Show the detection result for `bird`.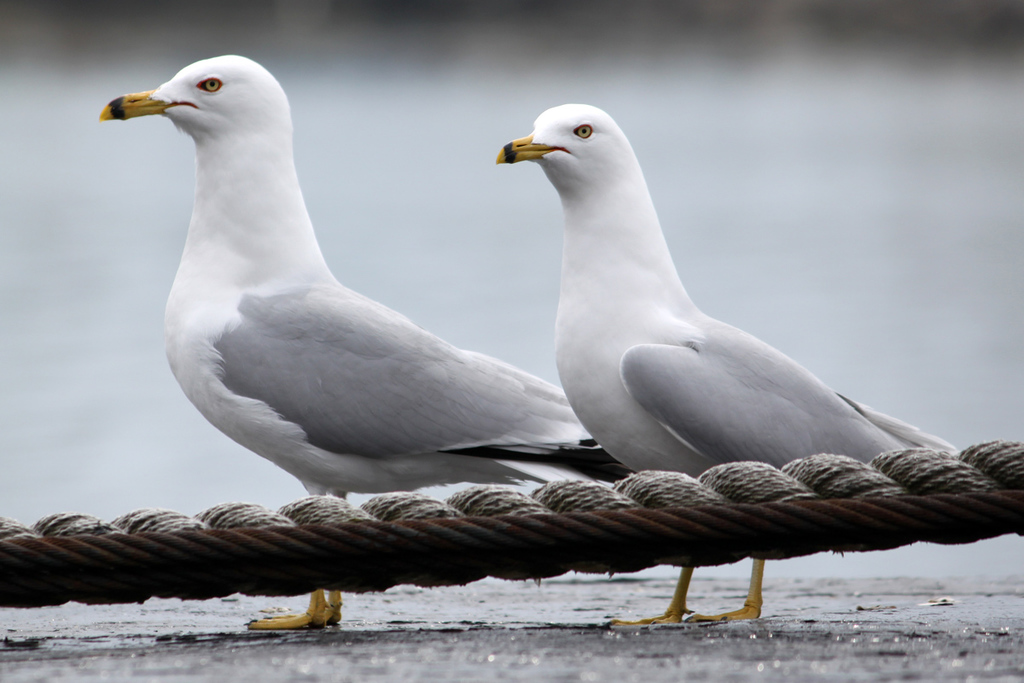
box=[461, 108, 964, 547].
